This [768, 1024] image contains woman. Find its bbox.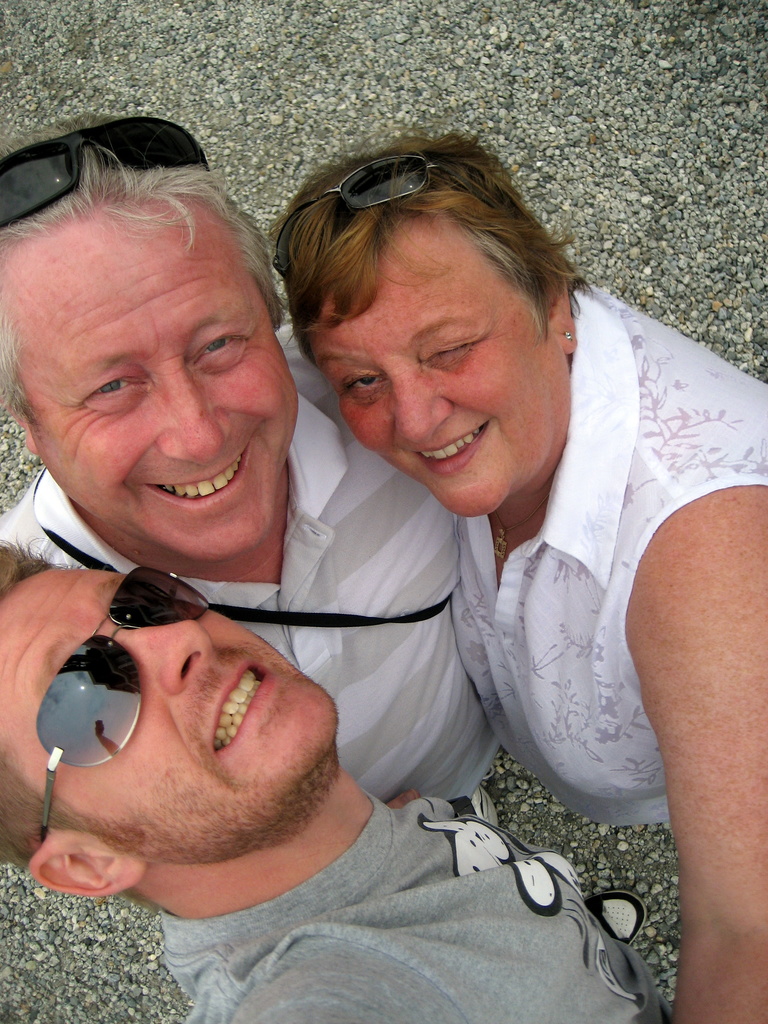
BBox(268, 140, 767, 1023).
